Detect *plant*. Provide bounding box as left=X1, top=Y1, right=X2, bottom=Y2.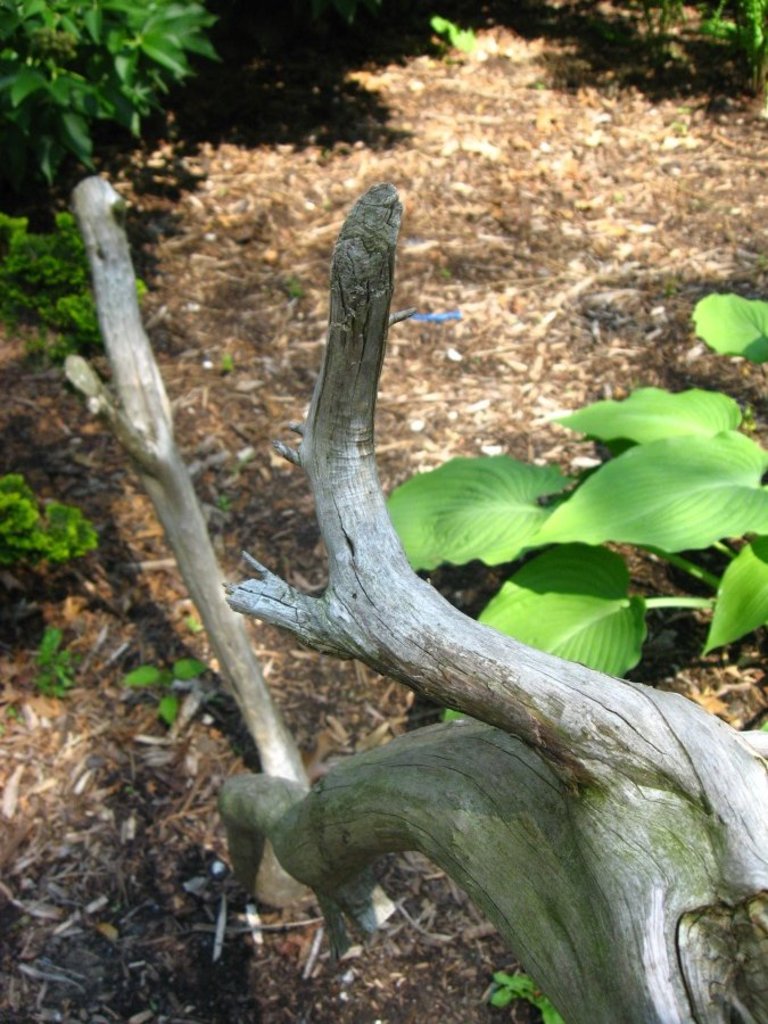
left=30, top=627, right=80, bottom=697.
